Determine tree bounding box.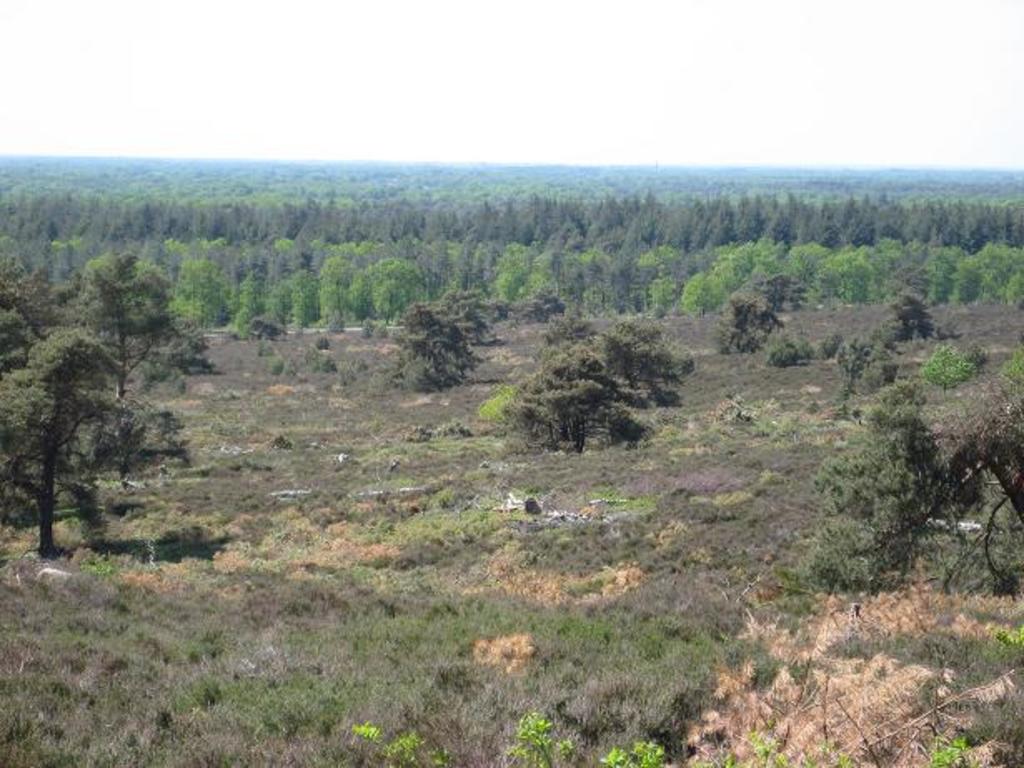
Determined: BBox(811, 380, 1021, 600).
